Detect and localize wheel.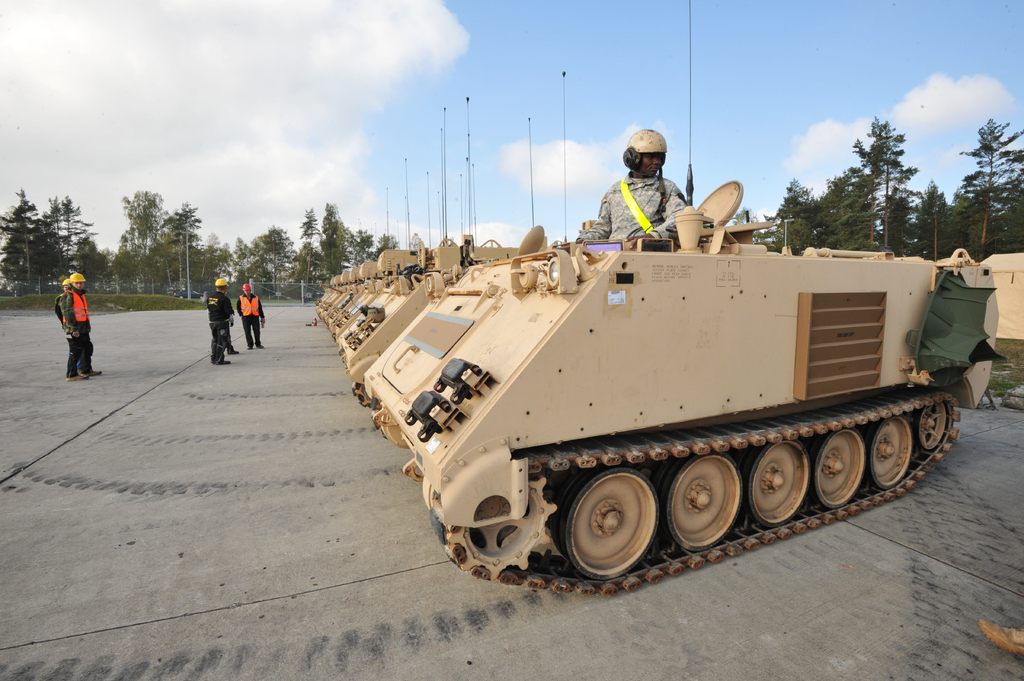
Localized at 570 478 675 584.
